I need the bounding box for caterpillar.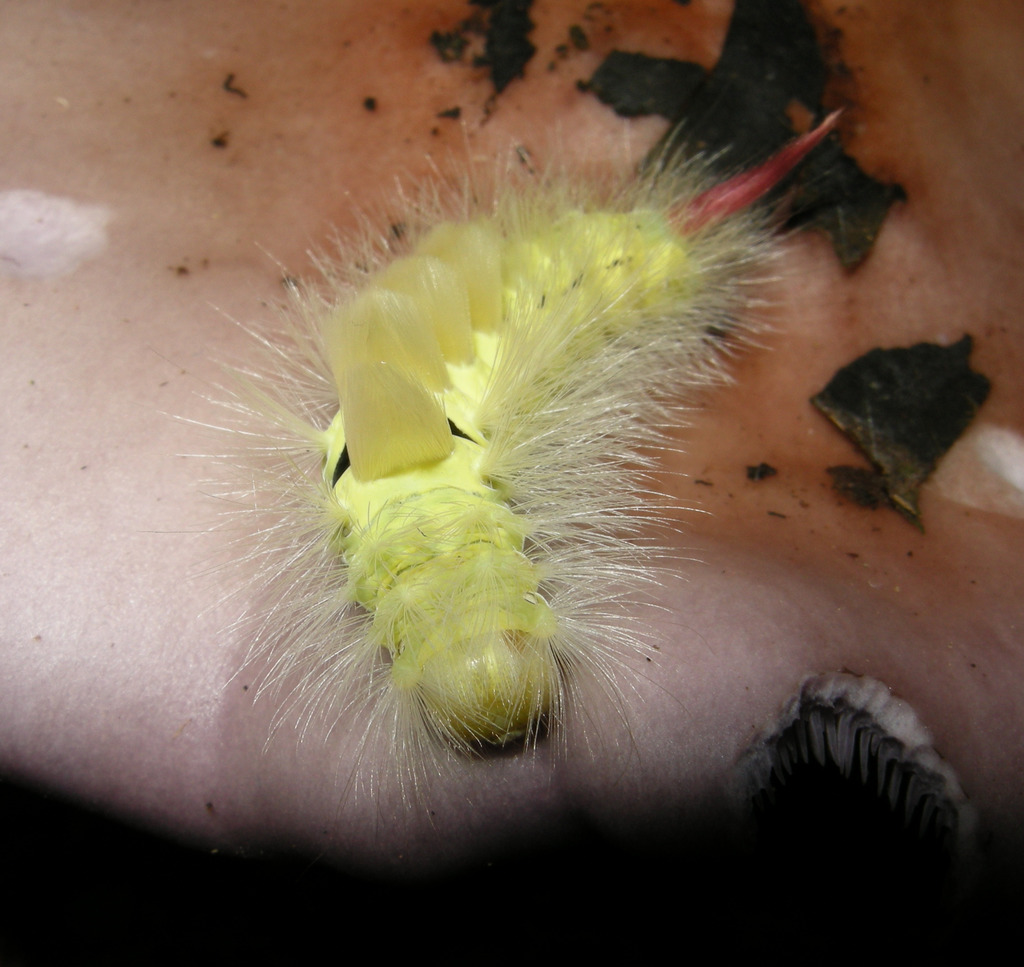
Here it is: pyautogui.locateOnScreen(158, 40, 840, 808).
